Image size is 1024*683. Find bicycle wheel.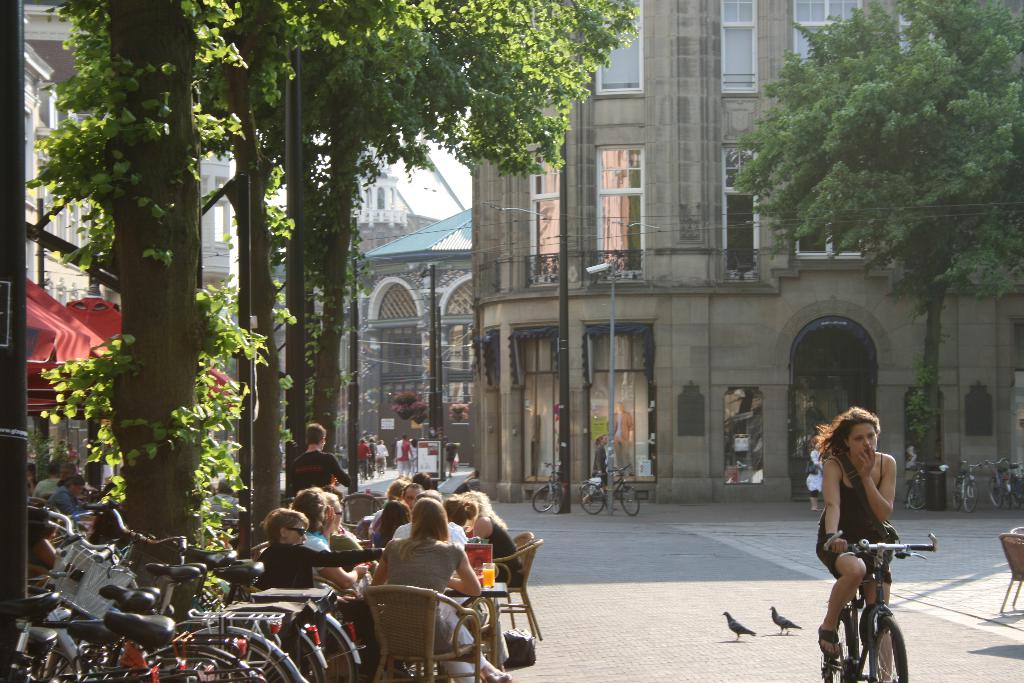
232:619:323:682.
